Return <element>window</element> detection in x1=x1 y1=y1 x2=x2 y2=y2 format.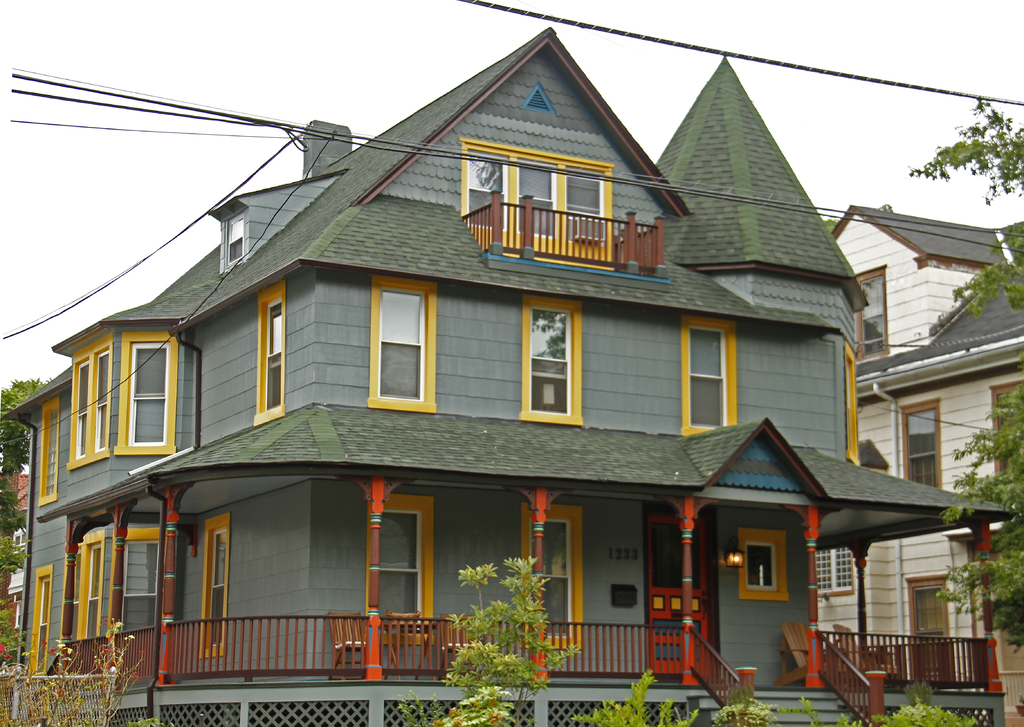
x1=78 y1=530 x2=106 y2=641.
